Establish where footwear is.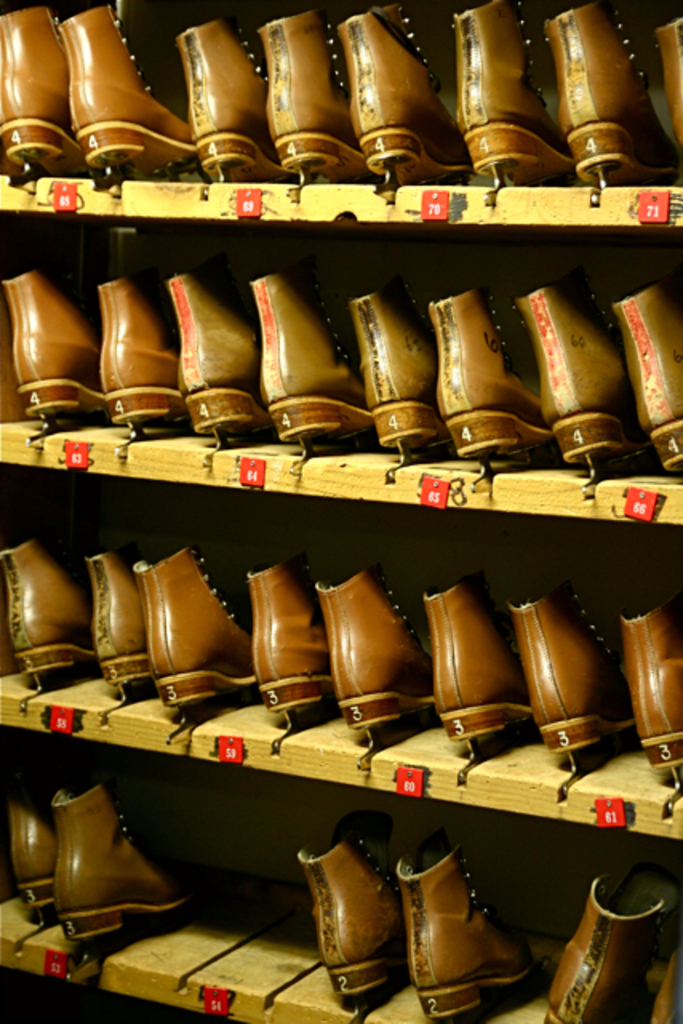
Established at (333,24,457,192).
